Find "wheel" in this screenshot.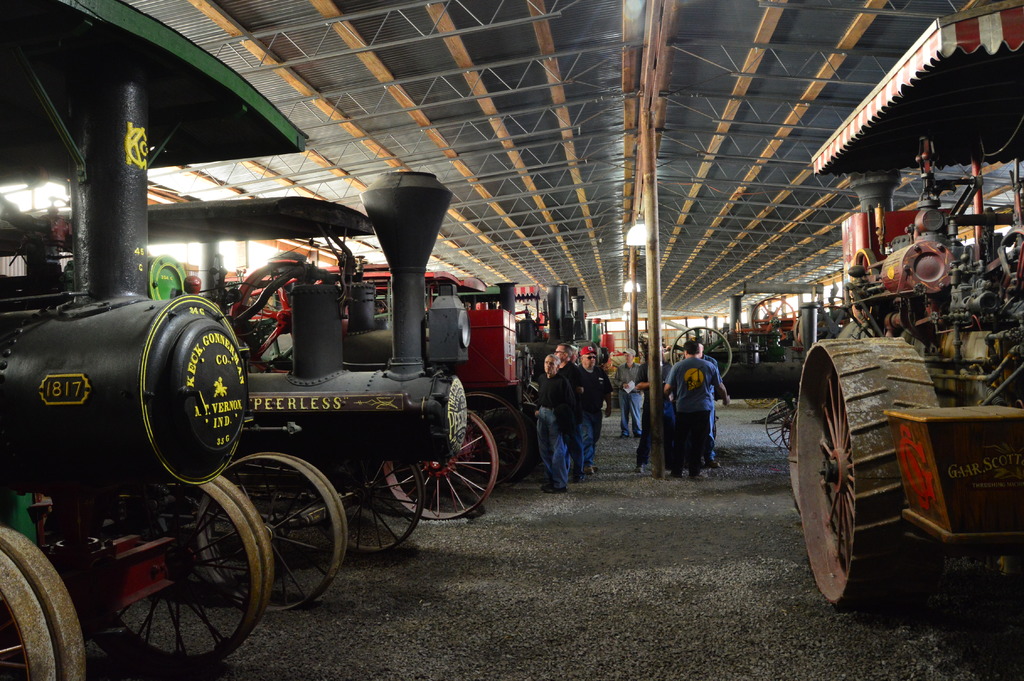
The bounding box for "wheel" is (x1=800, y1=336, x2=933, y2=612).
